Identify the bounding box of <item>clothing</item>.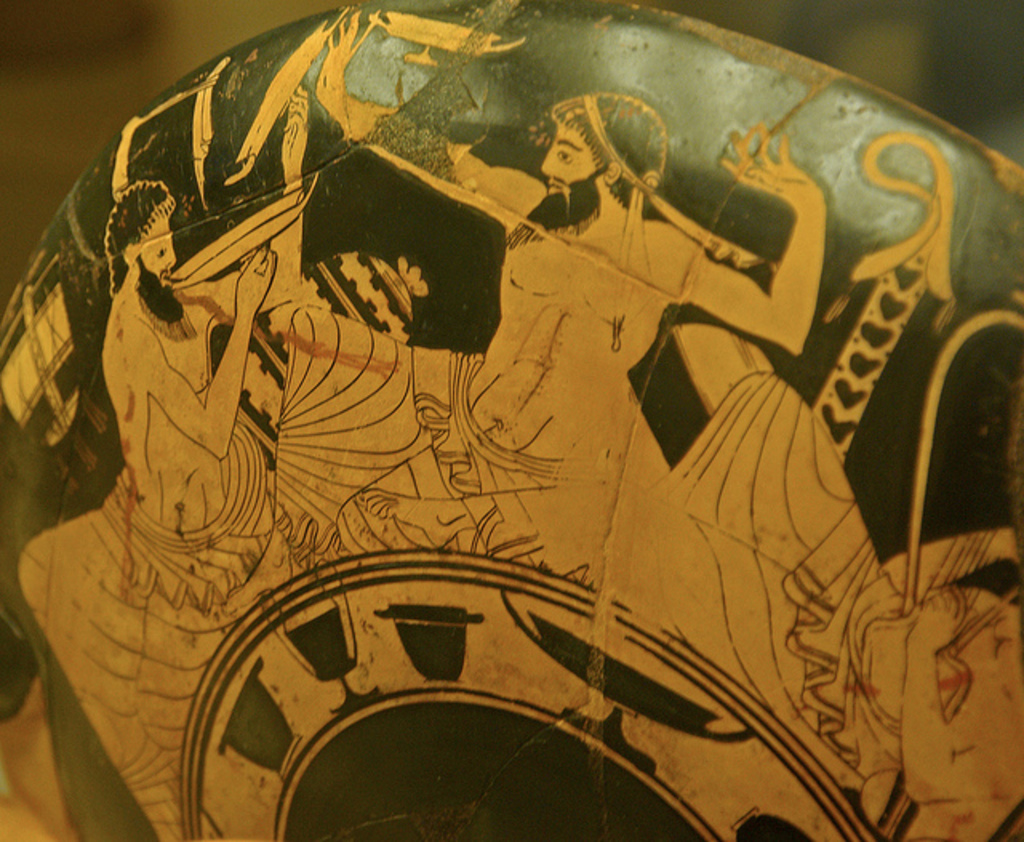
box(270, 303, 613, 586).
